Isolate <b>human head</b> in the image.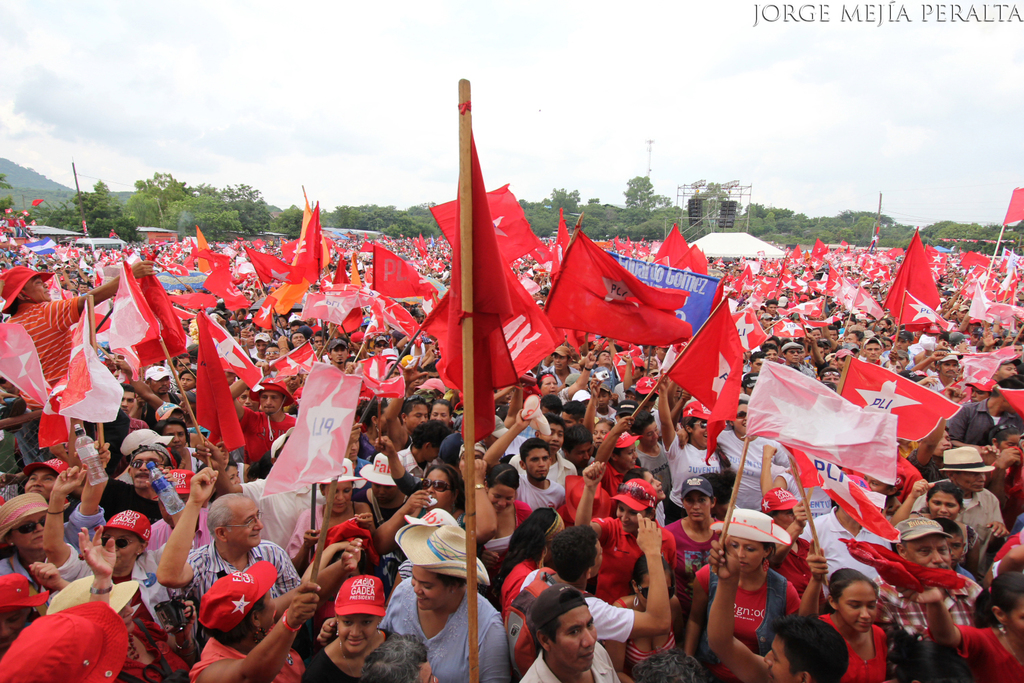
Isolated region: pyautogui.locateOnScreen(365, 637, 440, 682).
